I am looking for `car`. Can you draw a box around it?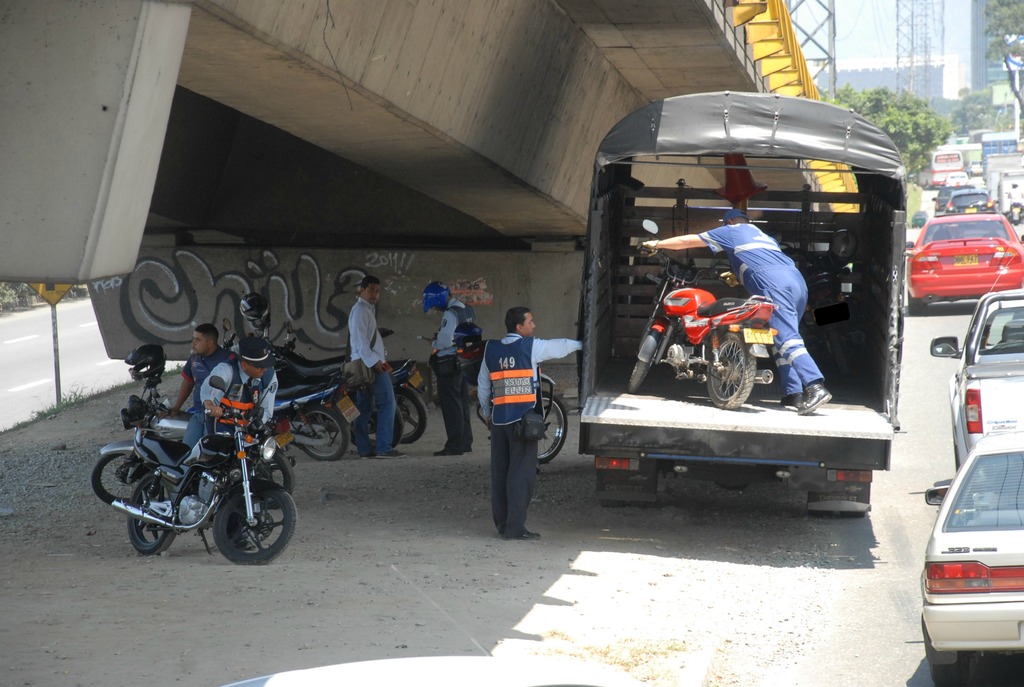
Sure, the bounding box is <region>912, 457, 1020, 677</region>.
